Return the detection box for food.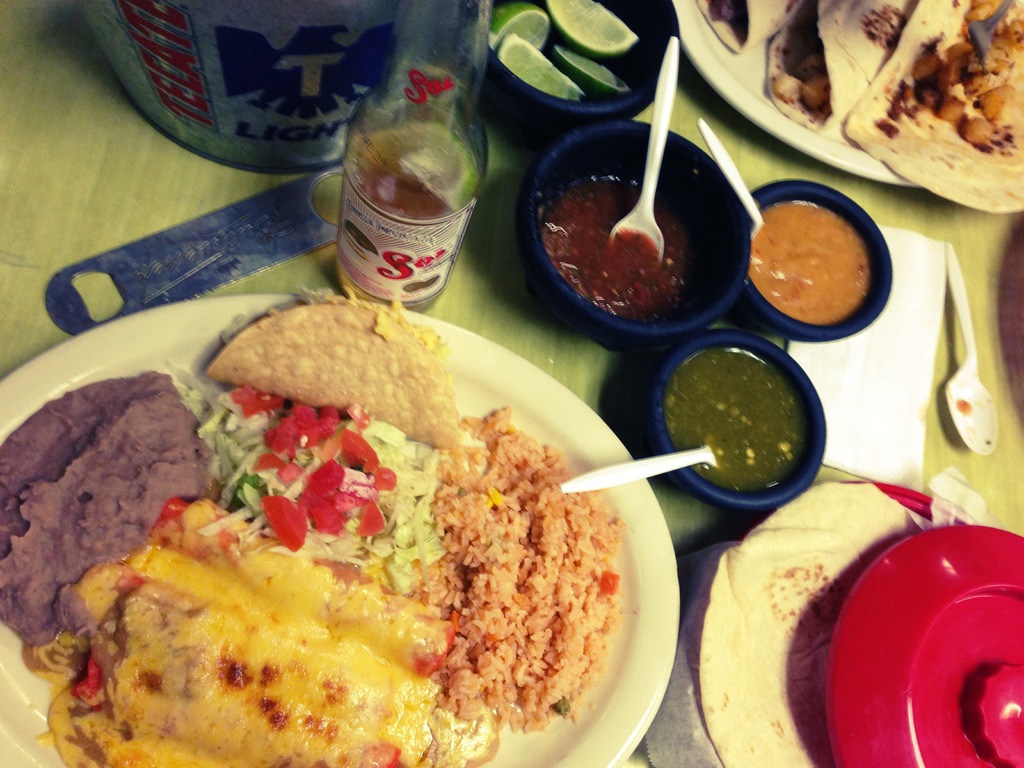
l=20, t=302, r=641, b=766.
